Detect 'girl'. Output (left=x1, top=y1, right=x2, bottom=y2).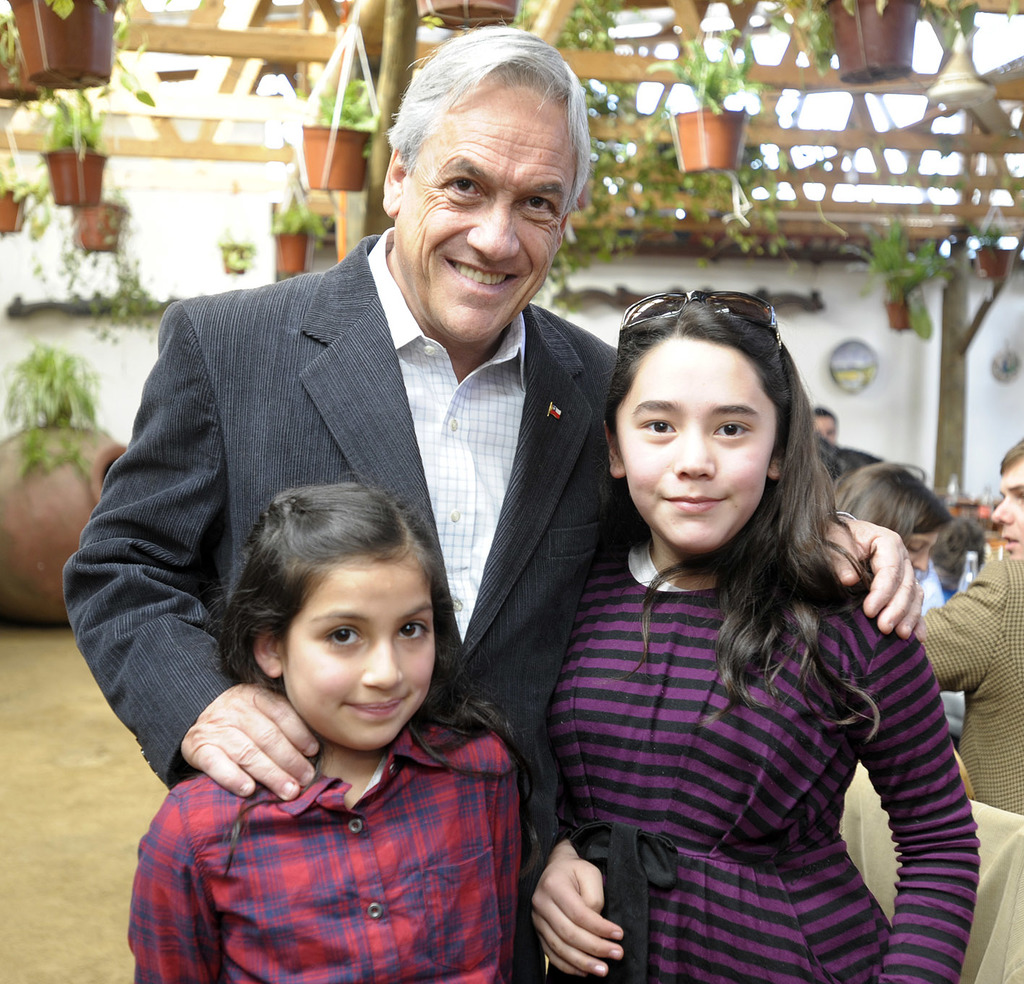
(left=124, top=478, right=522, bottom=983).
